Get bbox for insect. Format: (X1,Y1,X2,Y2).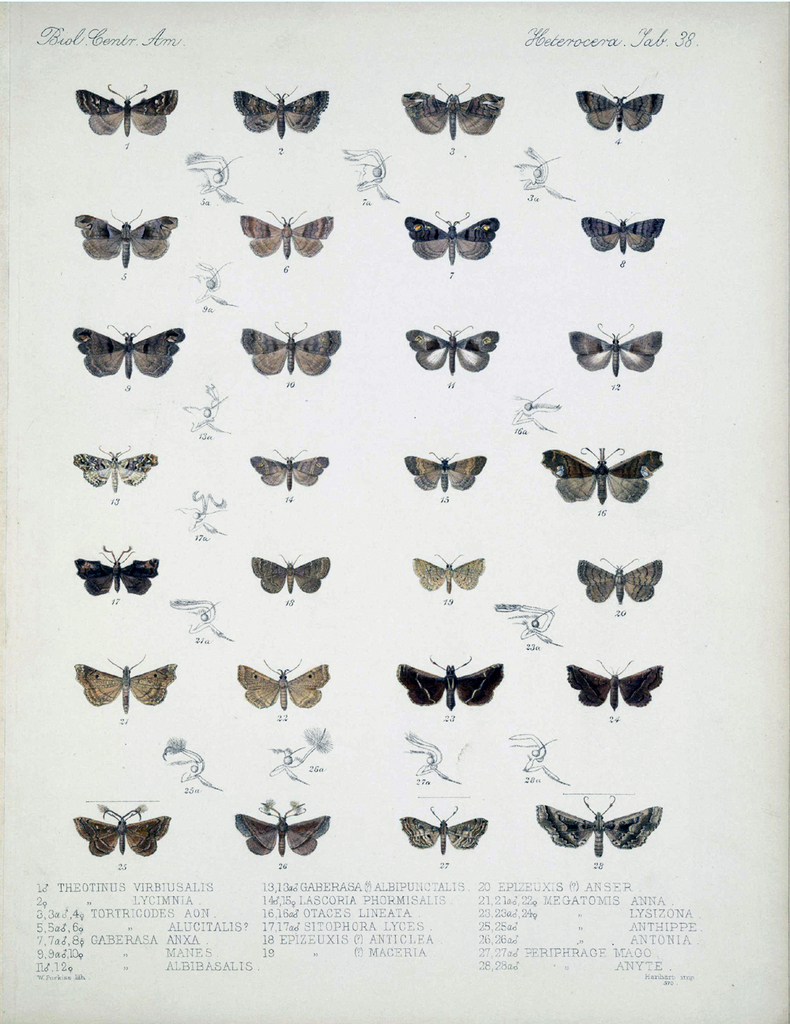
(401,84,505,137).
